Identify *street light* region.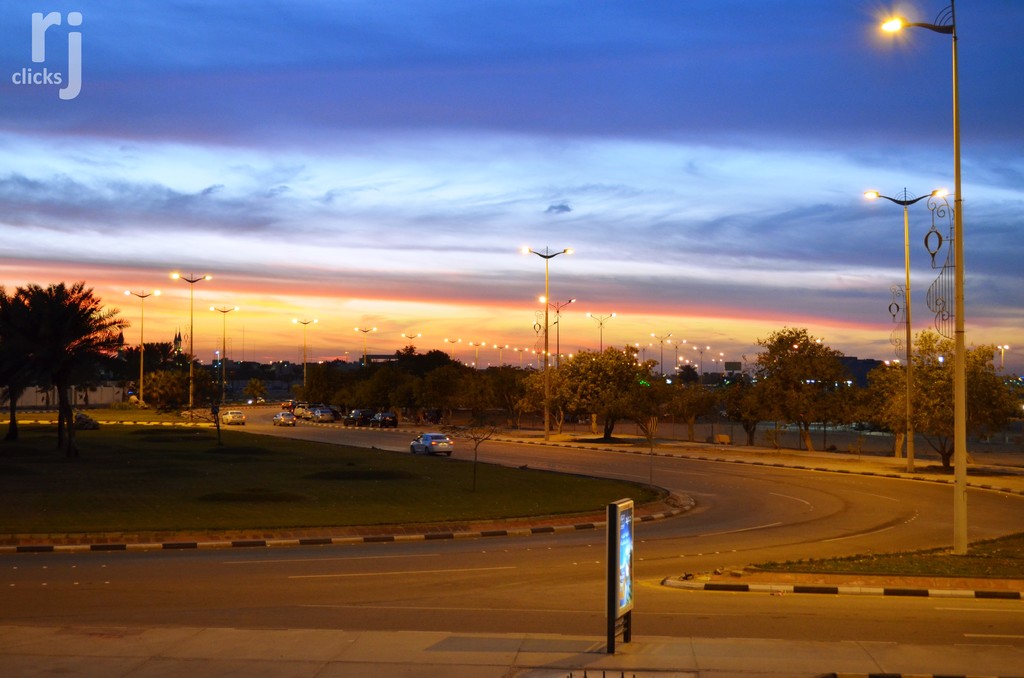
Region: rect(863, 185, 949, 472).
